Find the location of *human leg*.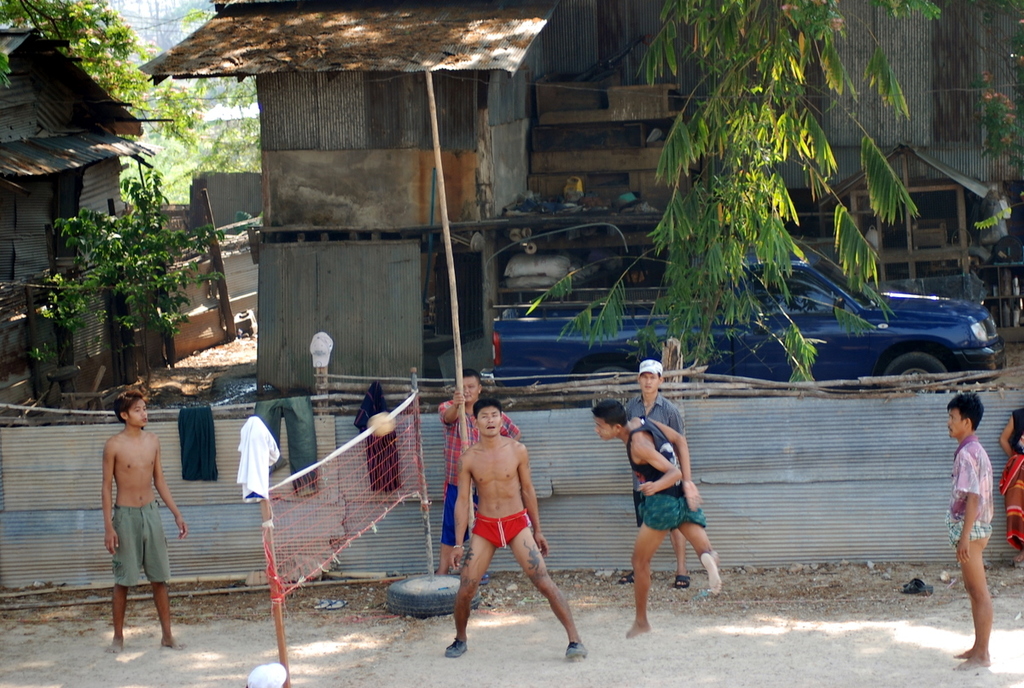
Location: <region>672, 527, 689, 587</region>.
